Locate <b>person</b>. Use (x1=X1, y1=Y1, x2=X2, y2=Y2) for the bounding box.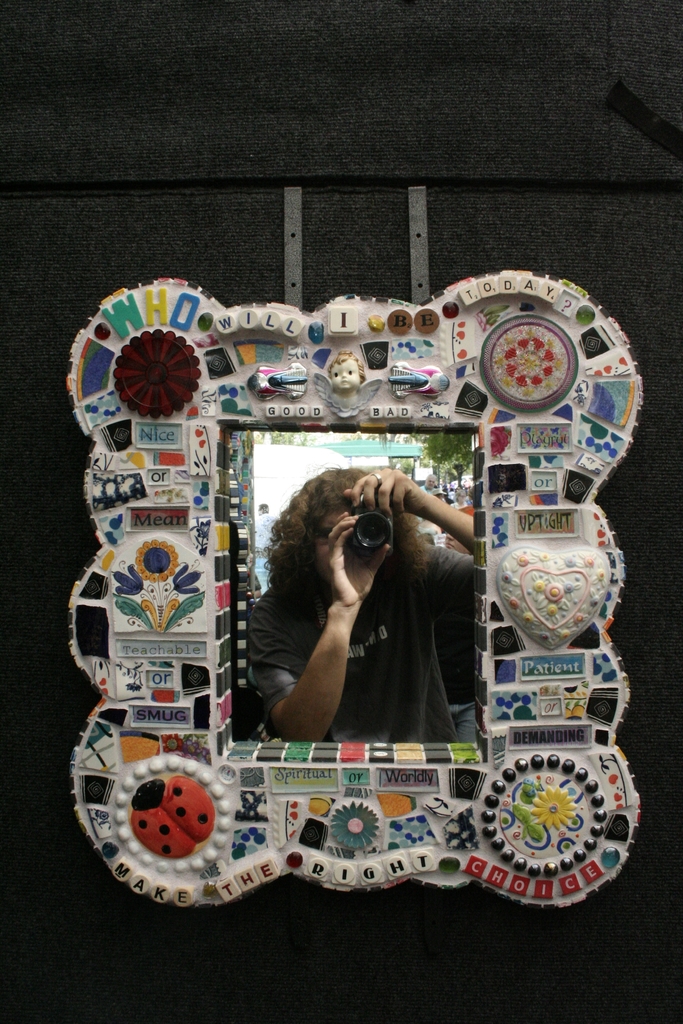
(x1=253, y1=470, x2=477, y2=753).
